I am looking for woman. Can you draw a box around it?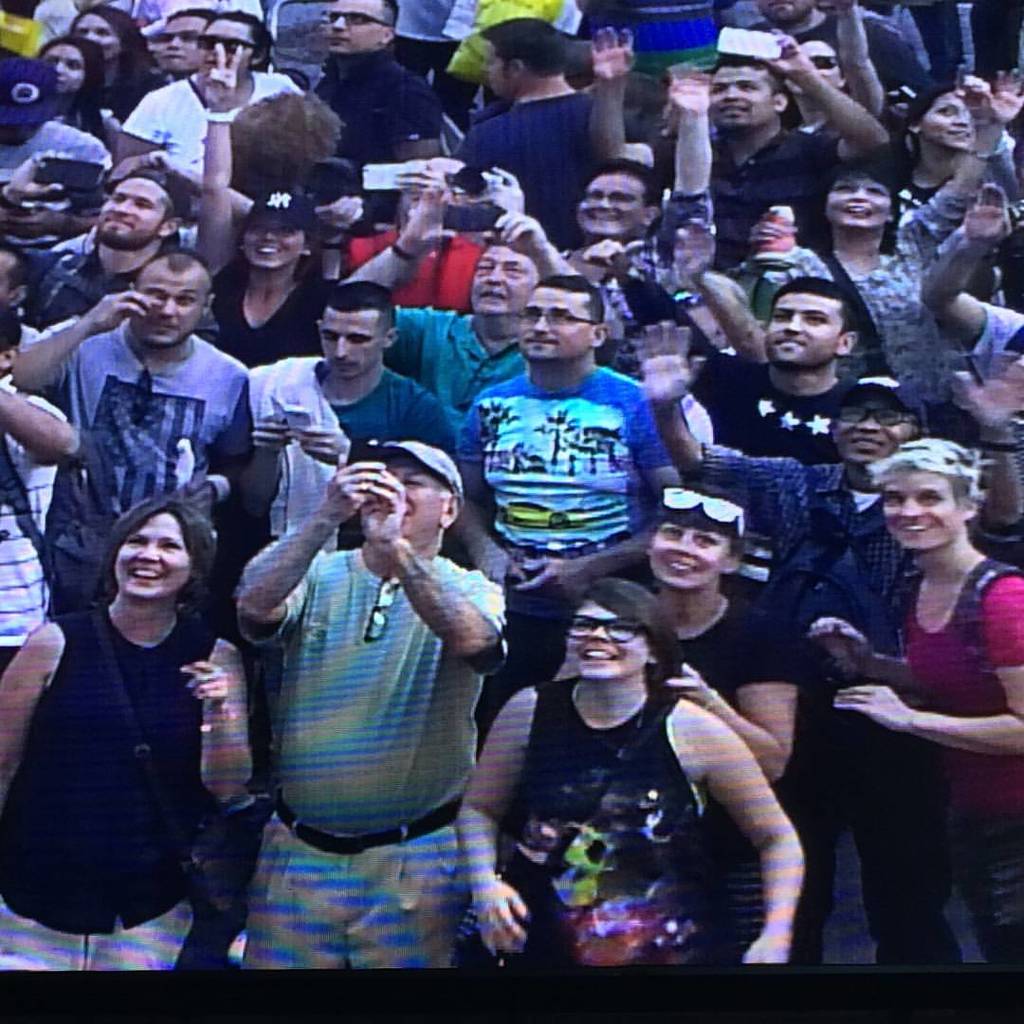
Sure, the bounding box is l=646, t=483, r=803, b=782.
